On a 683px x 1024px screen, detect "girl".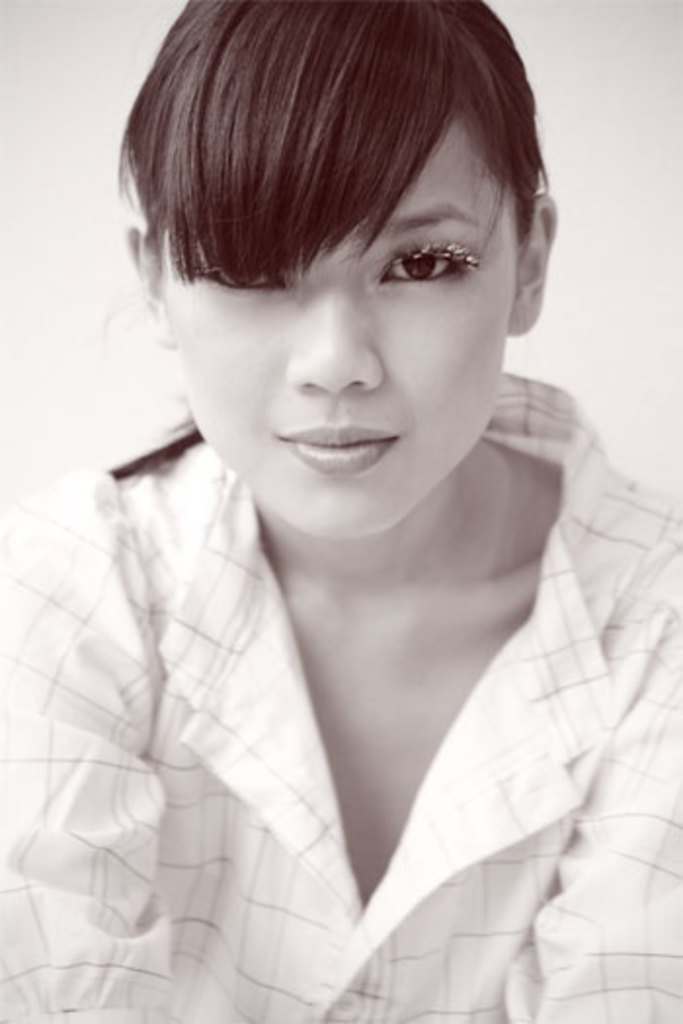
bbox=[0, 0, 681, 1022].
